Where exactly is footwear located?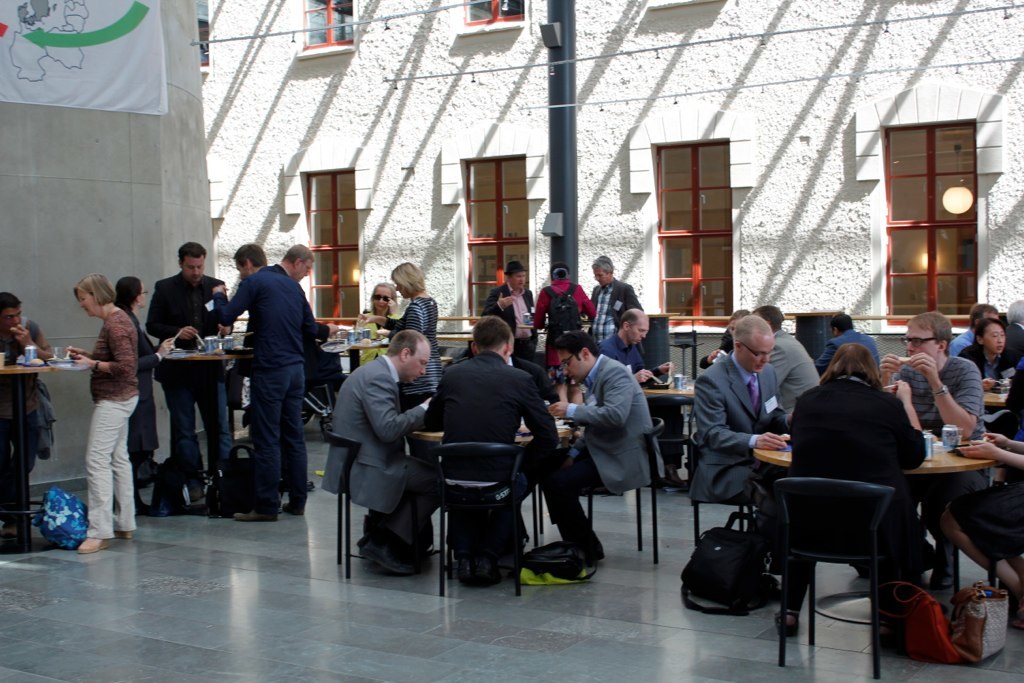
Its bounding box is 156, 492, 185, 510.
